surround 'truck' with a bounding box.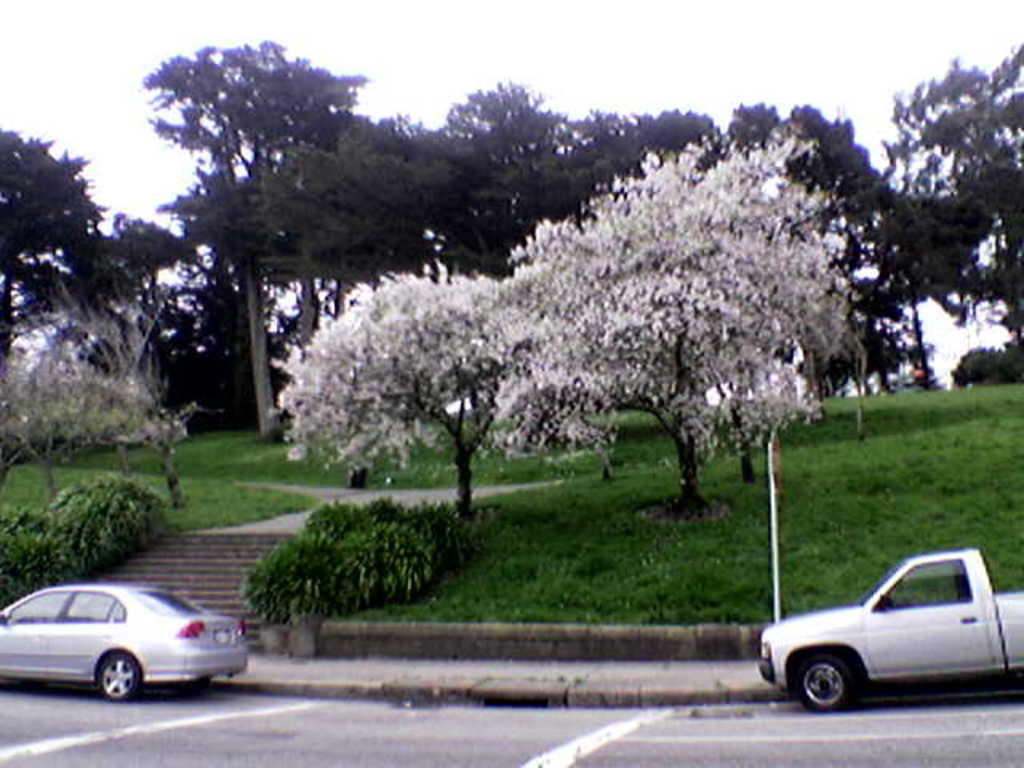
pyautogui.locateOnScreen(758, 558, 1018, 722).
